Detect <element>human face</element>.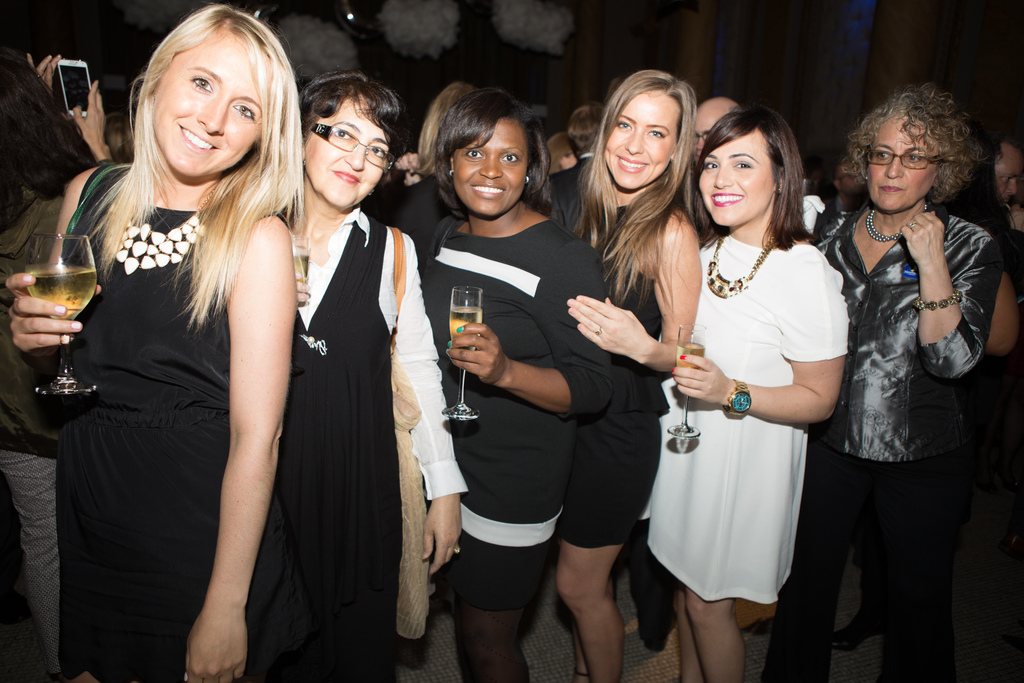
Detected at (695,129,776,226).
